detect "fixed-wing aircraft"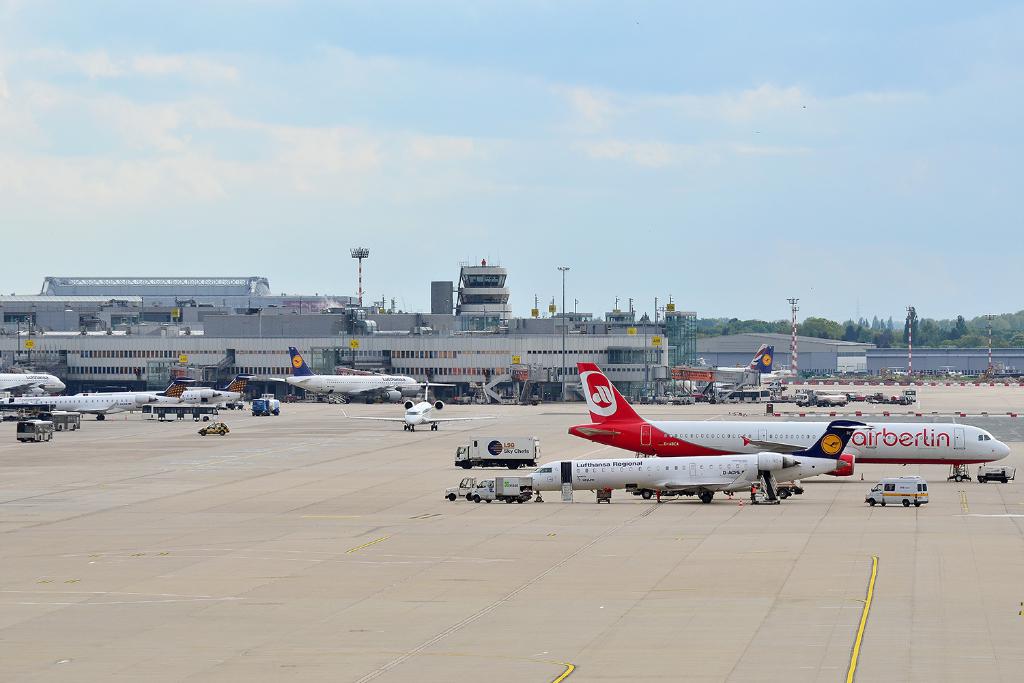
select_region(0, 393, 158, 425)
